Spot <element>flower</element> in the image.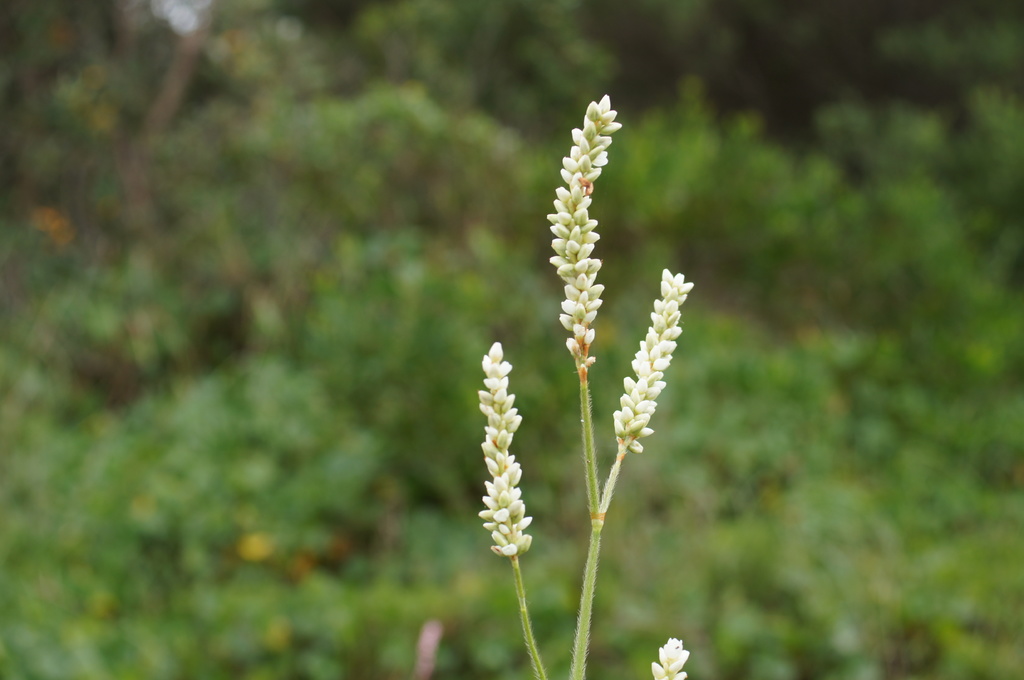
<element>flower</element> found at (550,221,571,240).
